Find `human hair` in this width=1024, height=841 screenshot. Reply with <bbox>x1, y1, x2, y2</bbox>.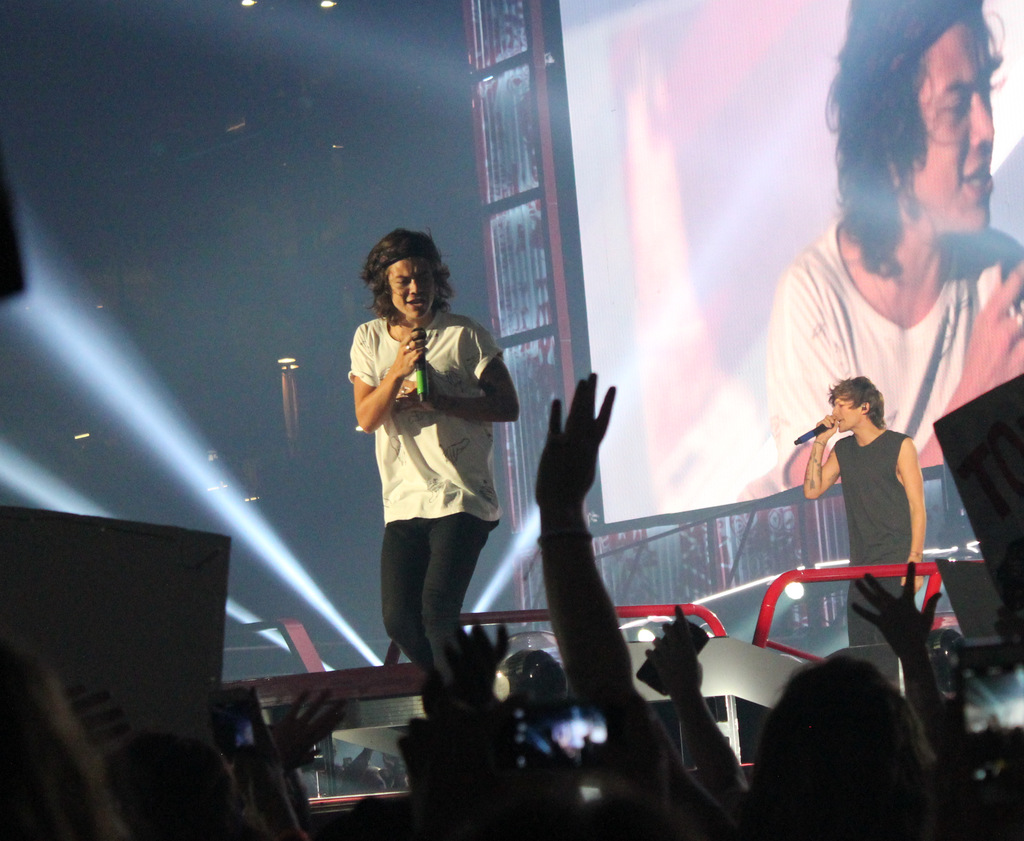
<bbox>820, 13, 989, 278</bbox>.
